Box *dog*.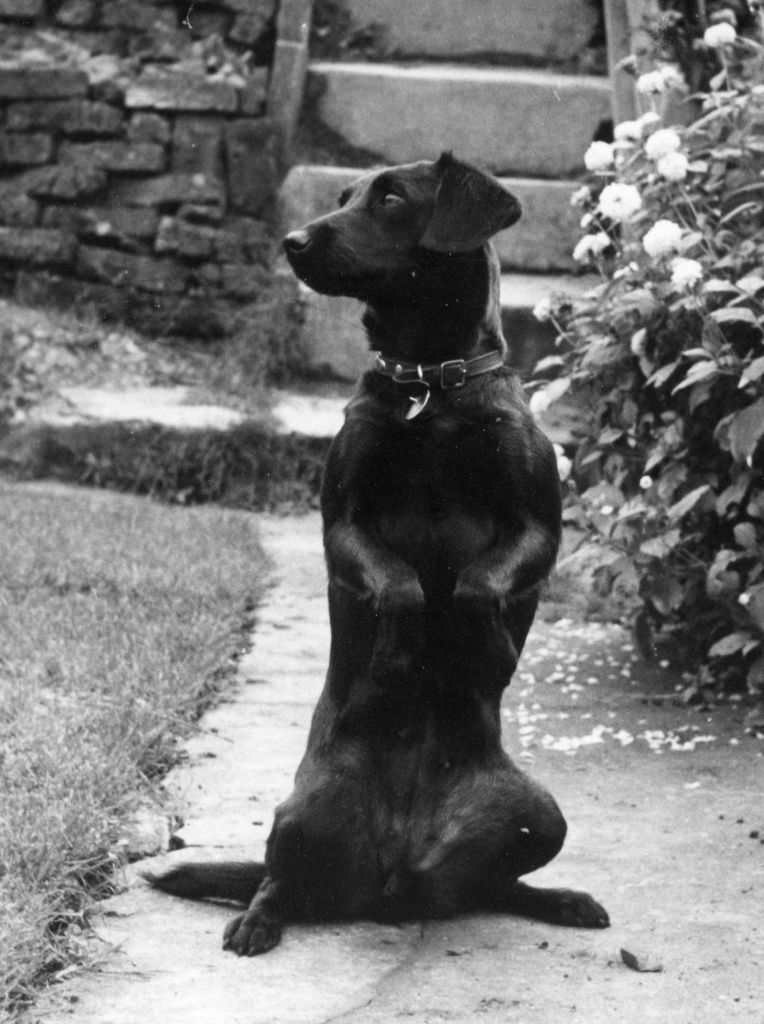
<region>135, 147, 619, 963</region>.
